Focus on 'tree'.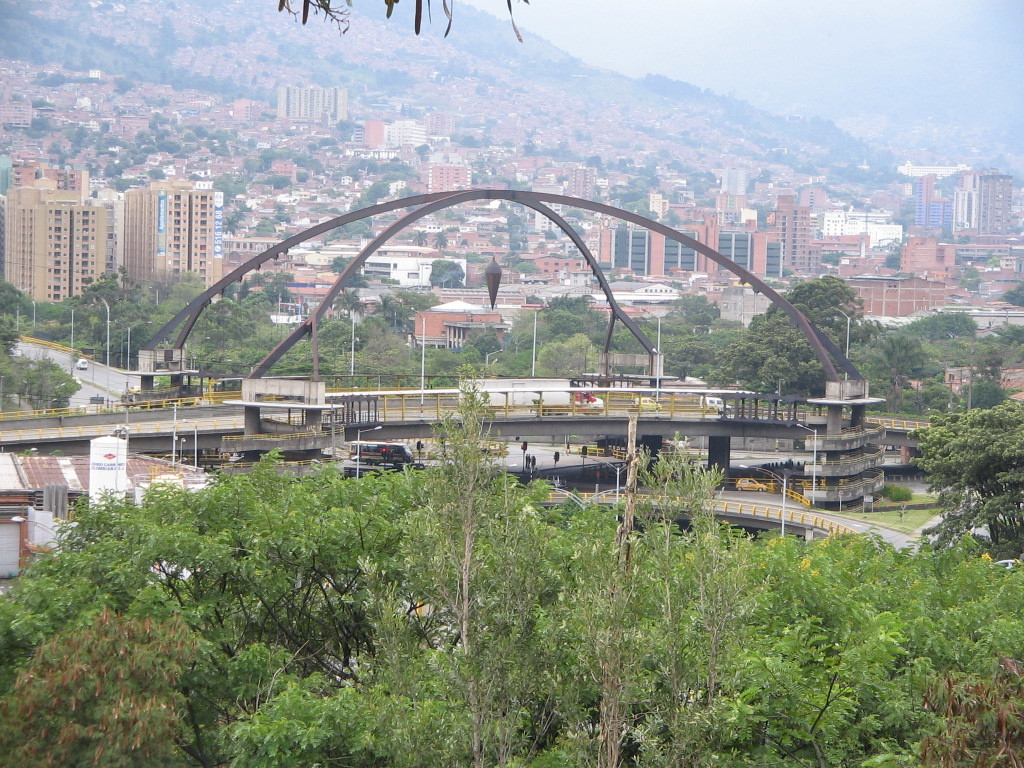
Focused at 437 418 588 767.
